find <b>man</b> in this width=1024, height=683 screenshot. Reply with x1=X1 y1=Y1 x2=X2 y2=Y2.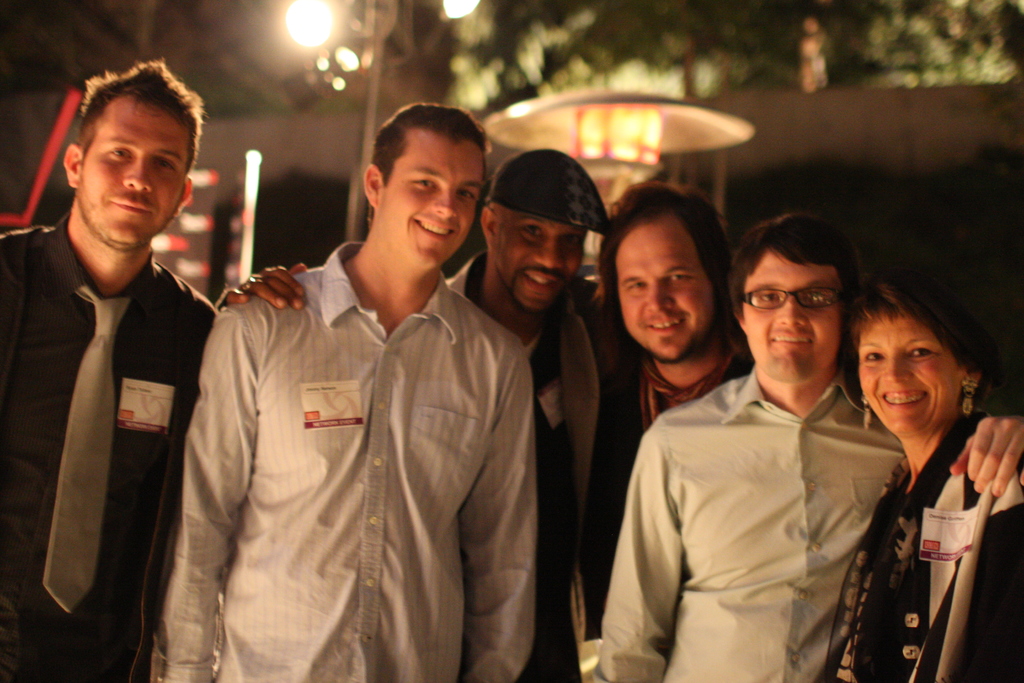
x1=573 y1=206 x2=1023 y2=682.
